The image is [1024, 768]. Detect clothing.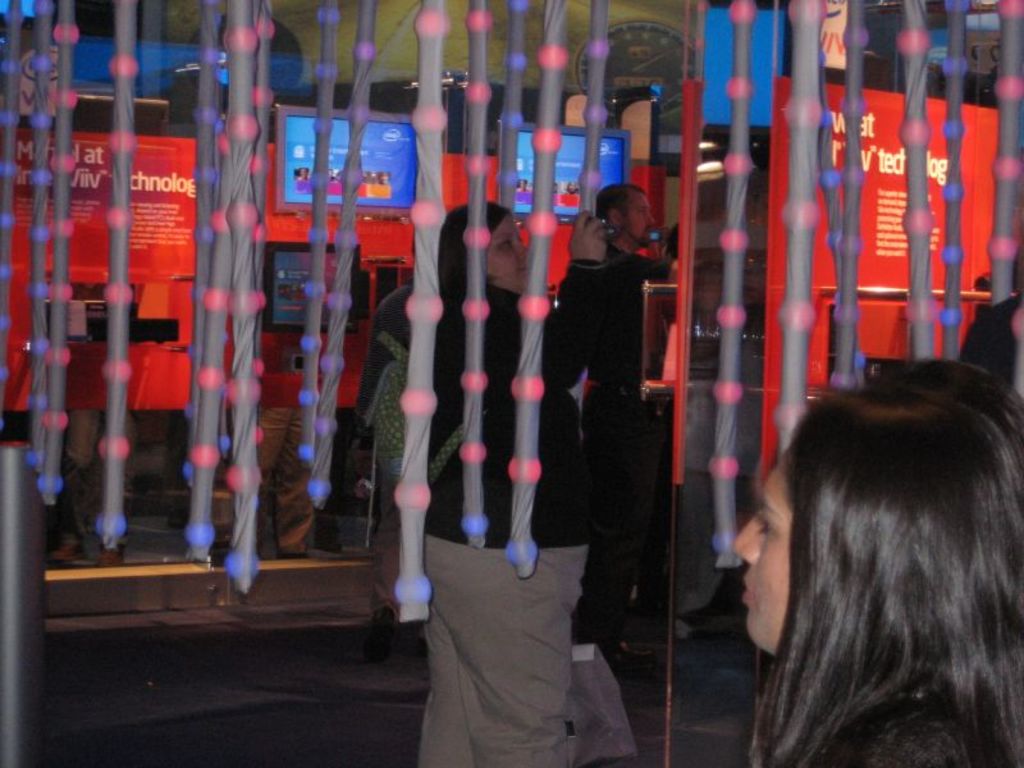
Detection: region(348, 262, 416, 581).
